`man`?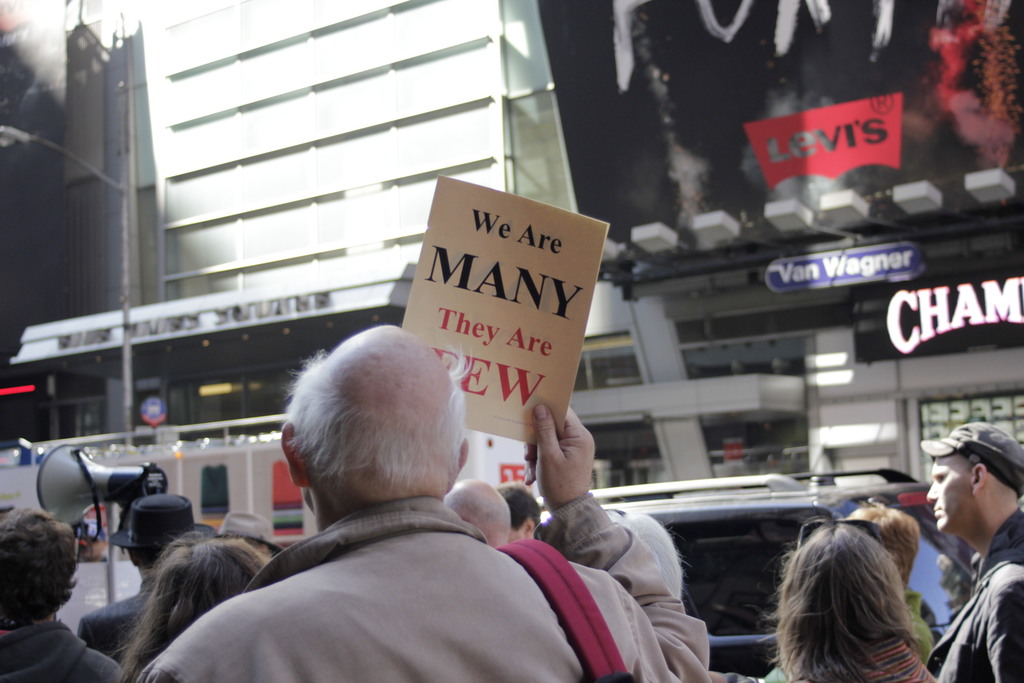
l=125, t=326, r=712, b=682
